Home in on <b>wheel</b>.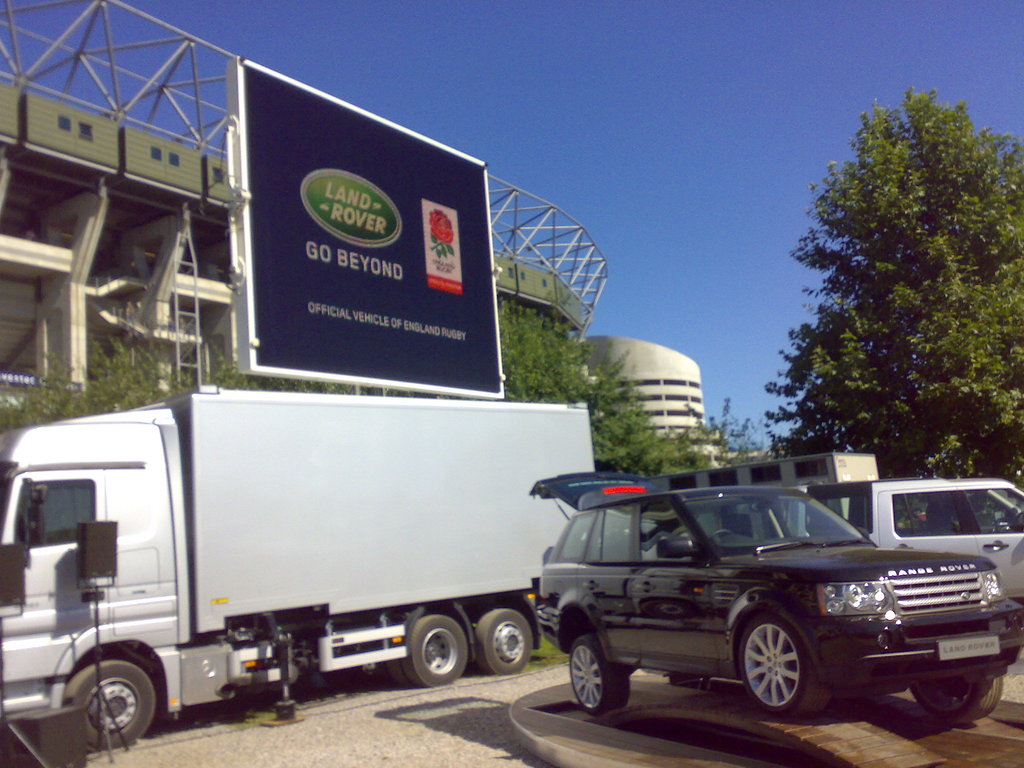
Homed in at l=404, t=616, r=470, b=685.
